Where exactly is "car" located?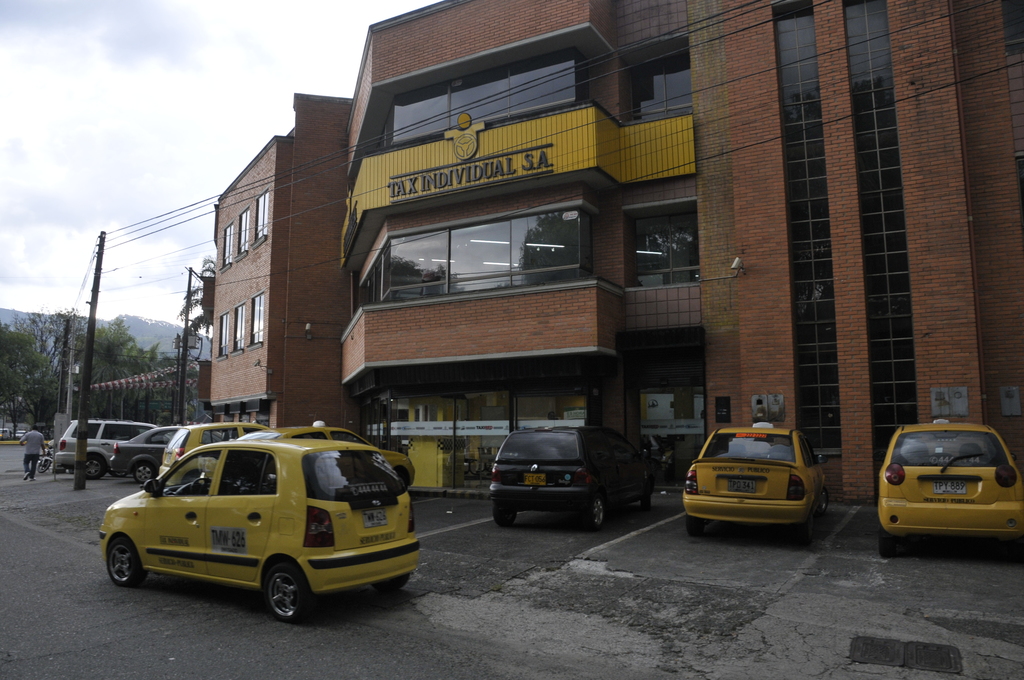
Its bounding box is locate(49, 416, 154, 489).
